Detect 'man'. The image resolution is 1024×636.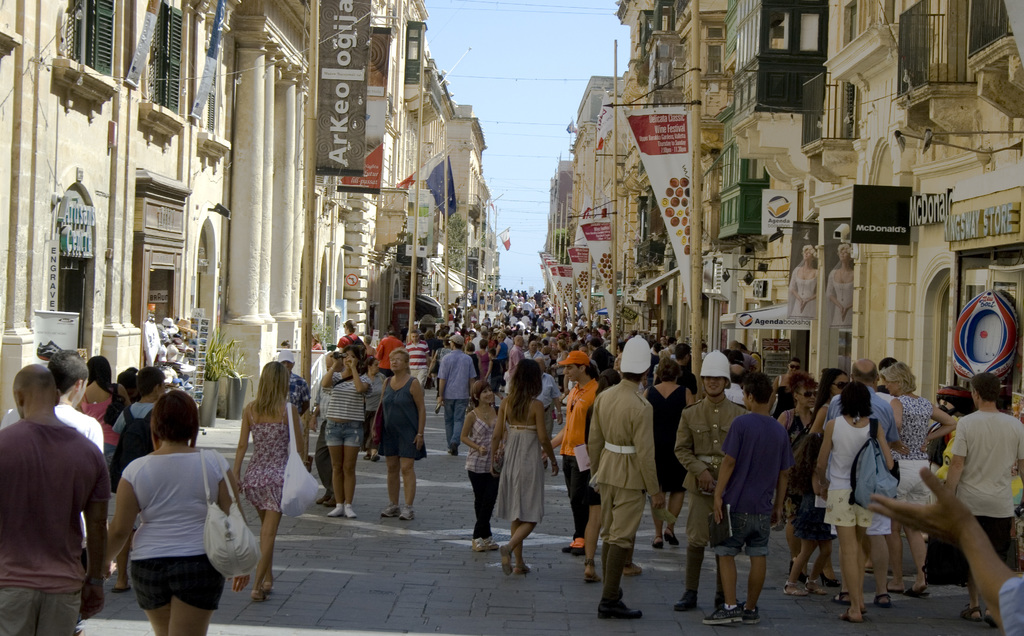
[left=701, top=370, right=790, bottom=626].
